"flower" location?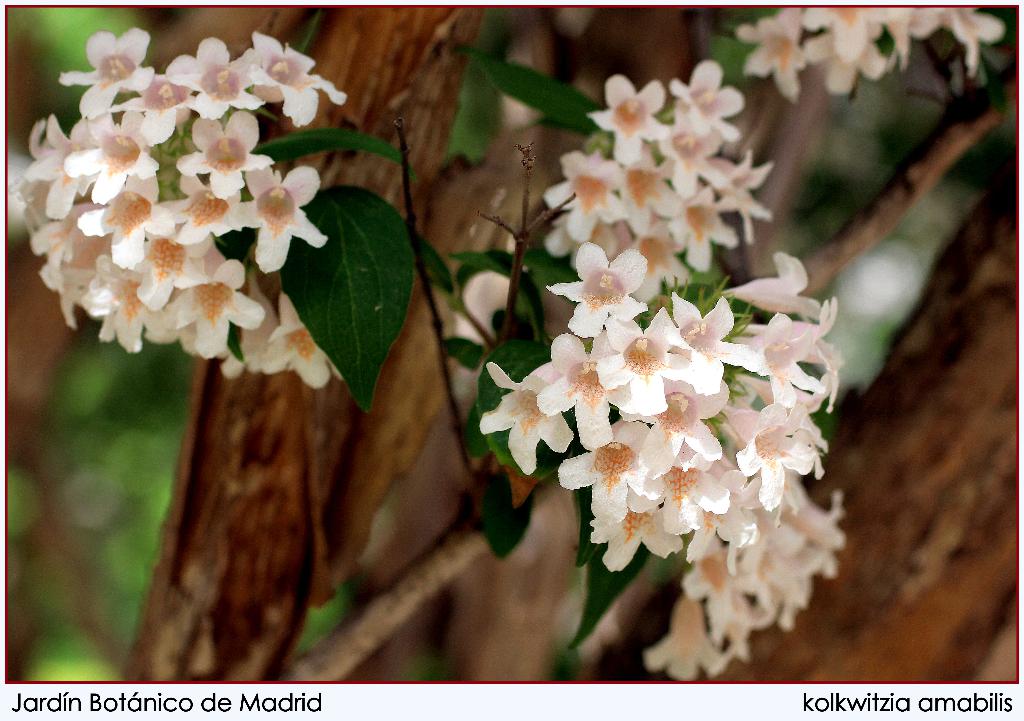
select_region(585, 496, 684, 570)
